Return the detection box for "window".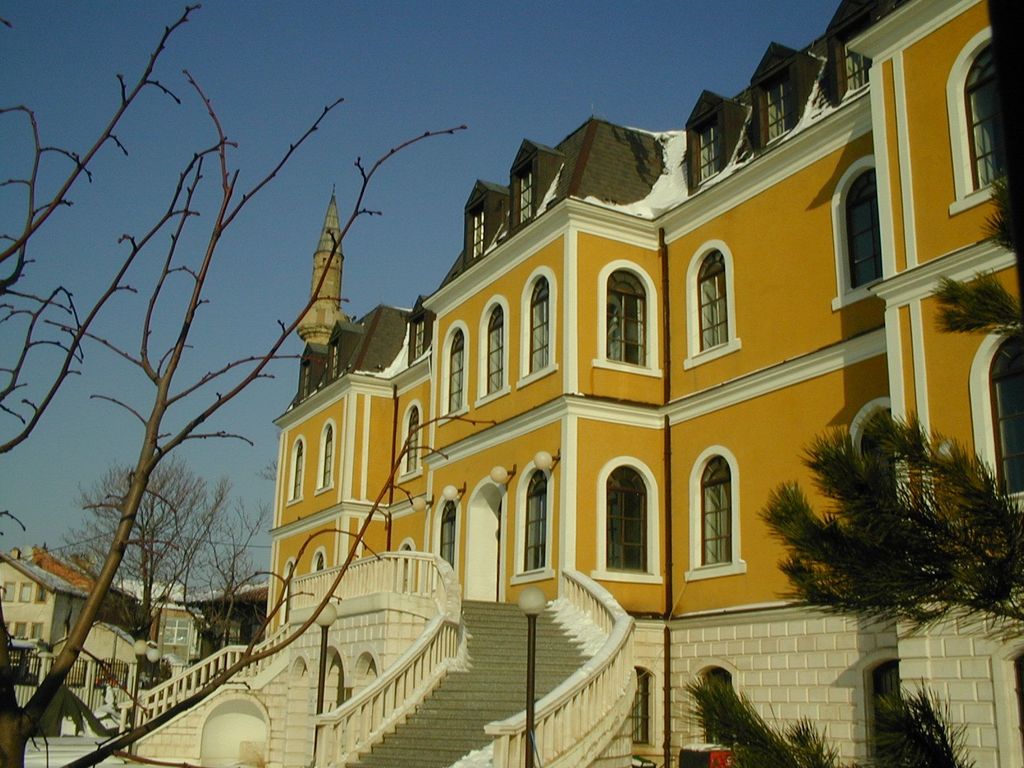
(947,24,1017,218).
